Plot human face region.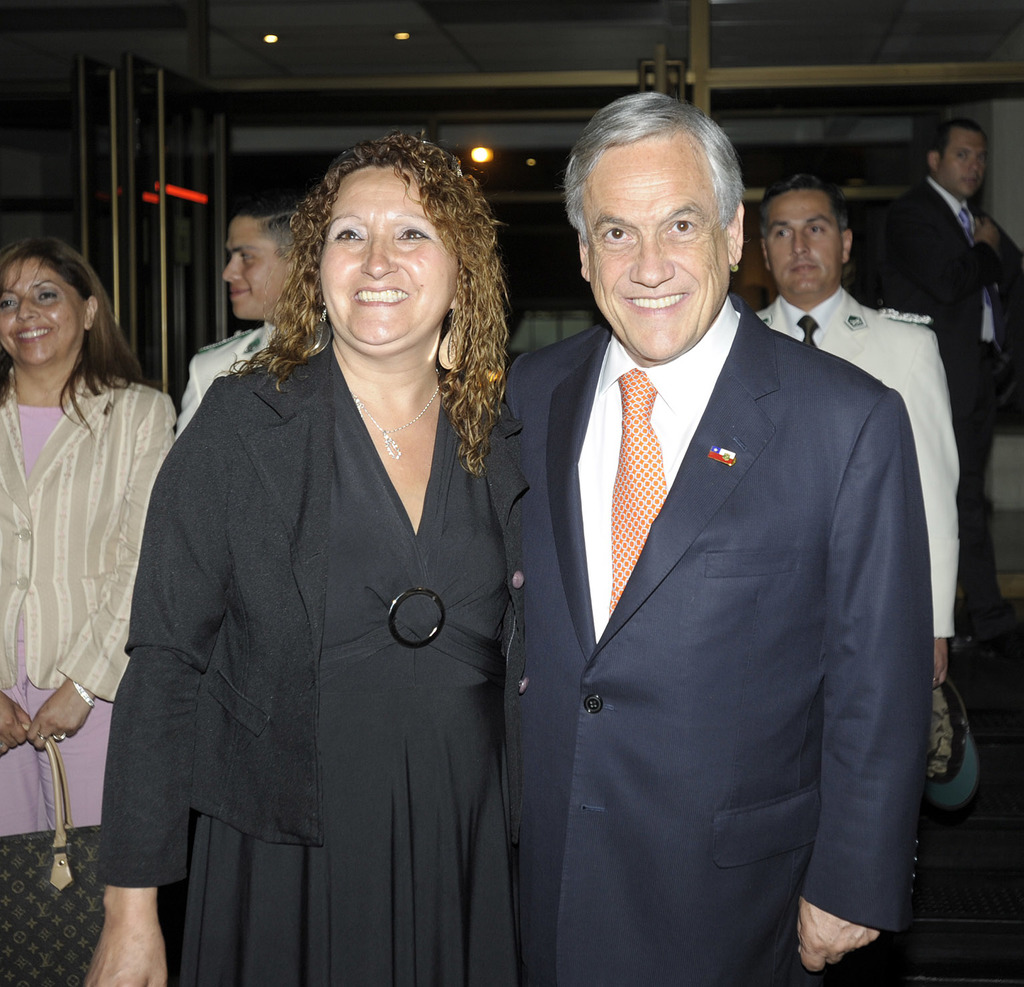
Plotted at x1=582, y1=128, x2=728, y2=360.
